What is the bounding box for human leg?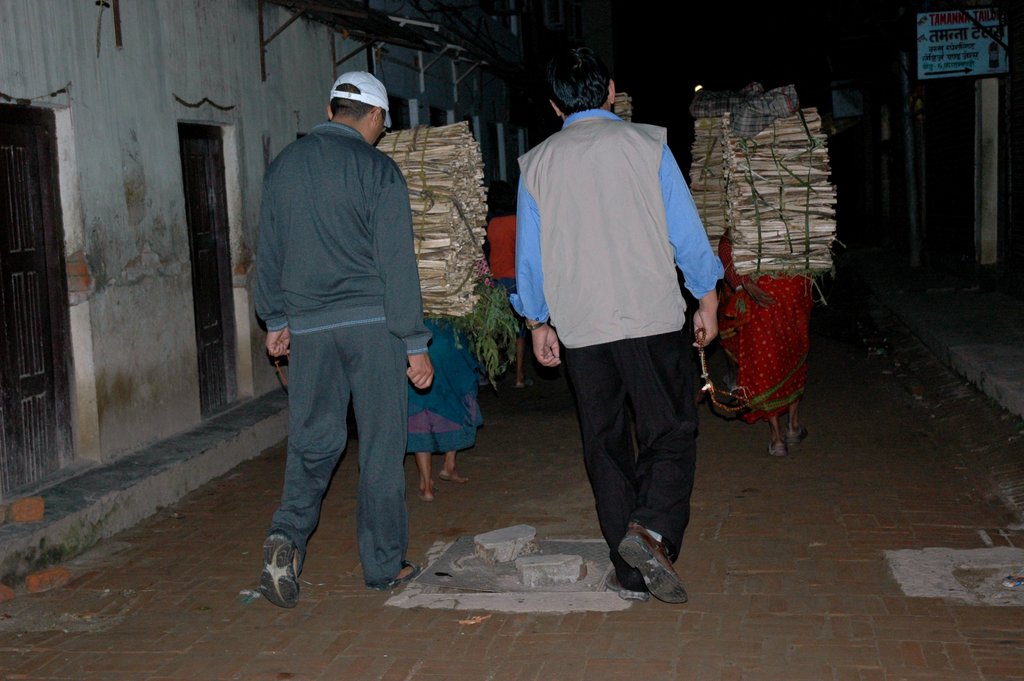
left=562, top=338, right=700, bottom=602.
